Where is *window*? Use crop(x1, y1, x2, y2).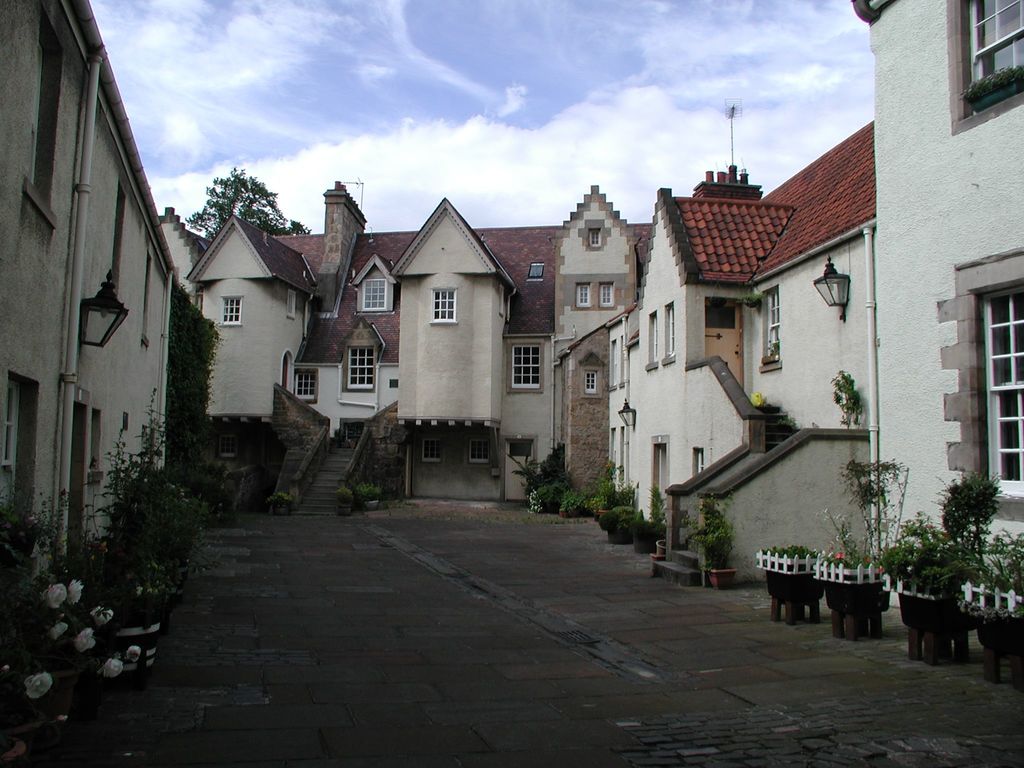
crop(692, 445, 705, 471).
